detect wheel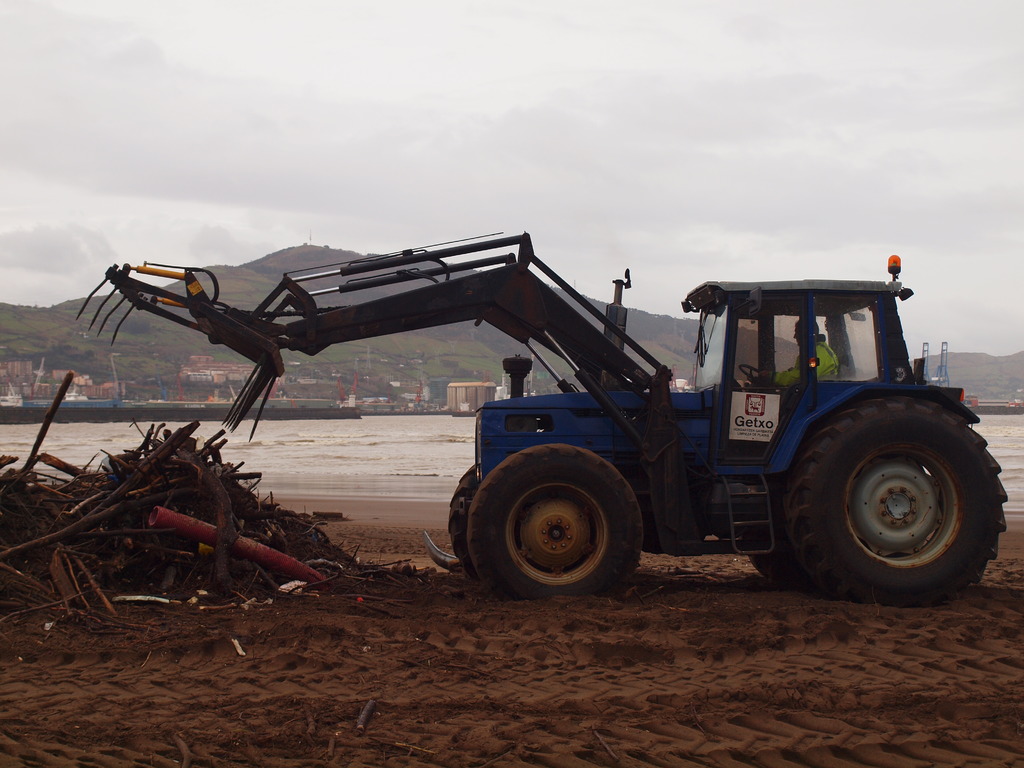
(x1=747, y1=545, x2=803, y2=584)
